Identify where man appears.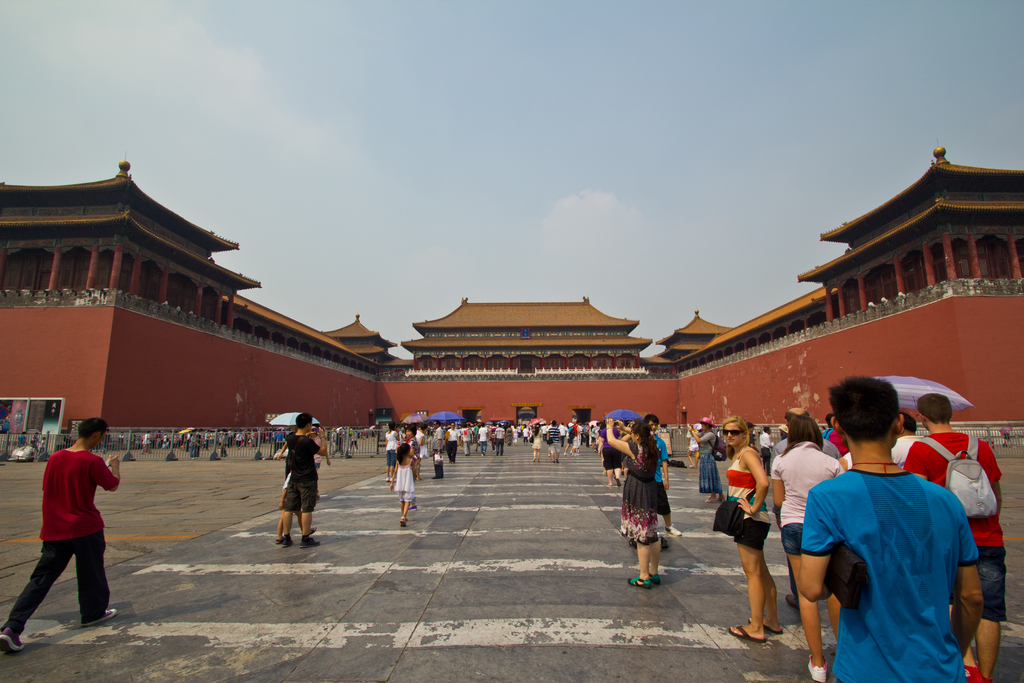
Appears at [0, 415, 127, 656].
